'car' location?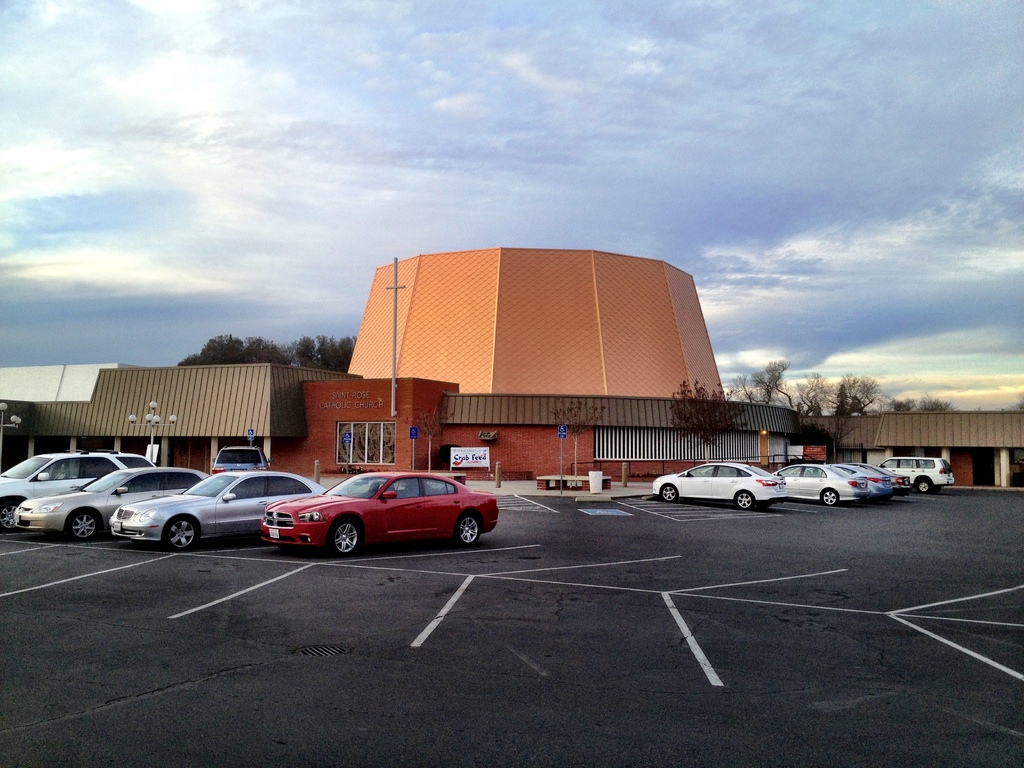
<region>876, 457, 915, 502</region>
